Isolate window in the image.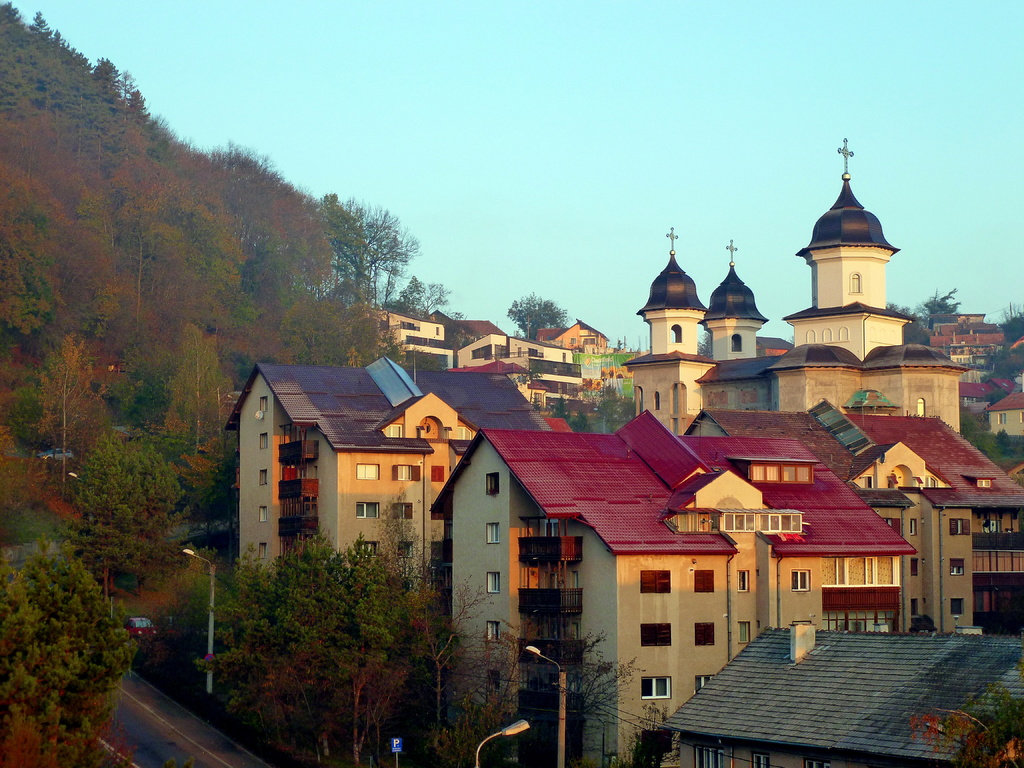
Isolated region: (x1=749, y1=462, x2=815, y2=487).
